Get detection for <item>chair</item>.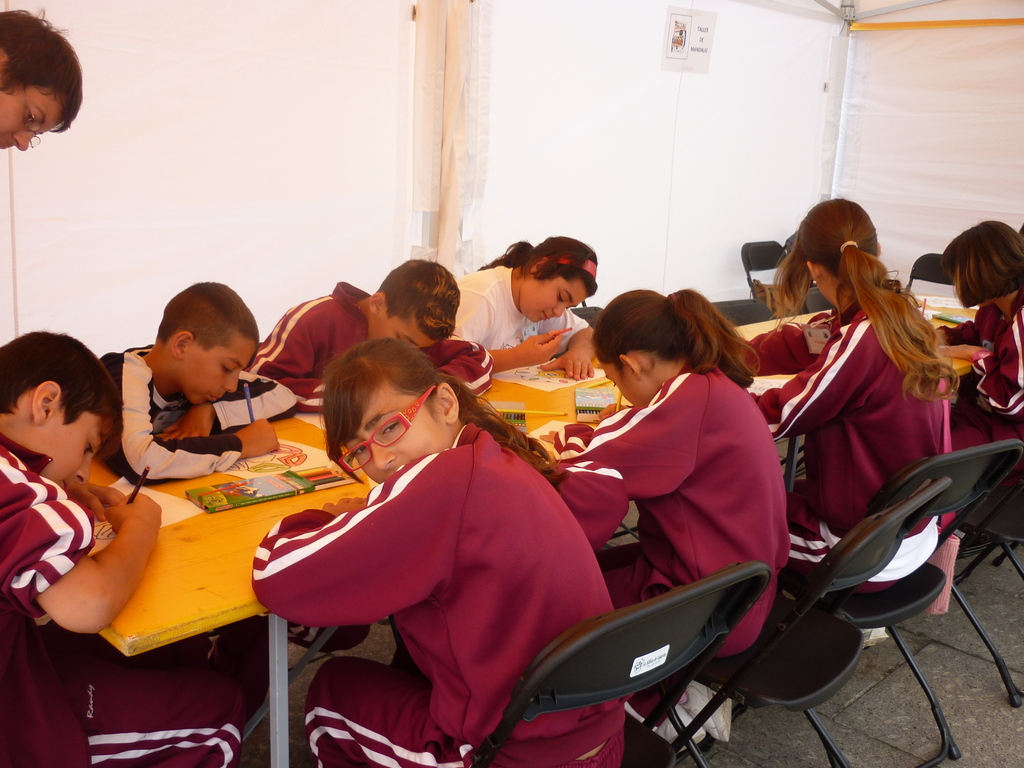
Detection: Rect(900, 250, 964, 294).
